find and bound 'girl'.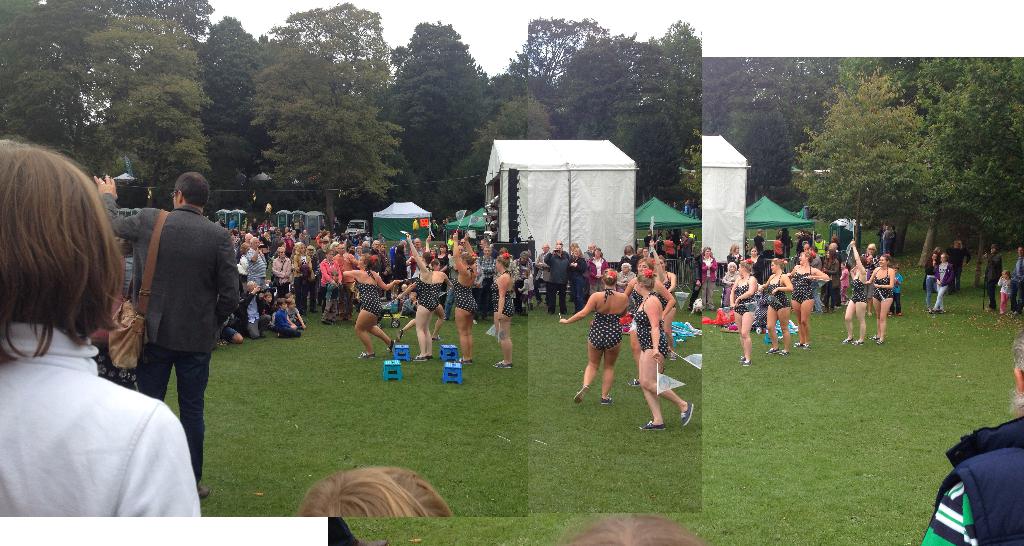
Bound: [625,258,676,387].
